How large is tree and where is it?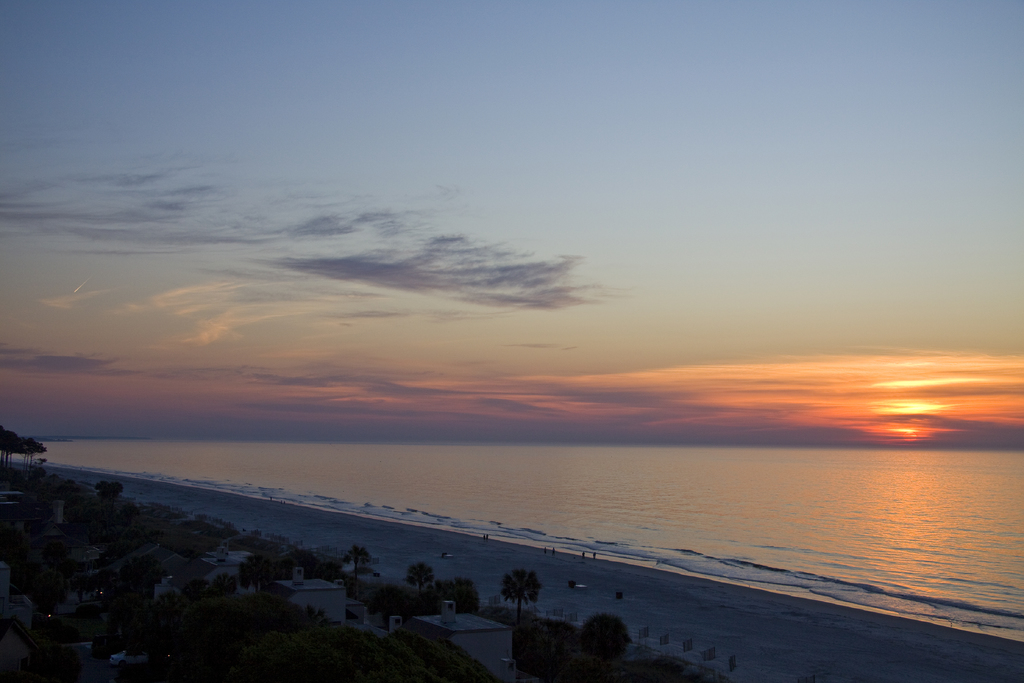
Bounding box: x1=502, y1=573, x2=550, y2=637.
